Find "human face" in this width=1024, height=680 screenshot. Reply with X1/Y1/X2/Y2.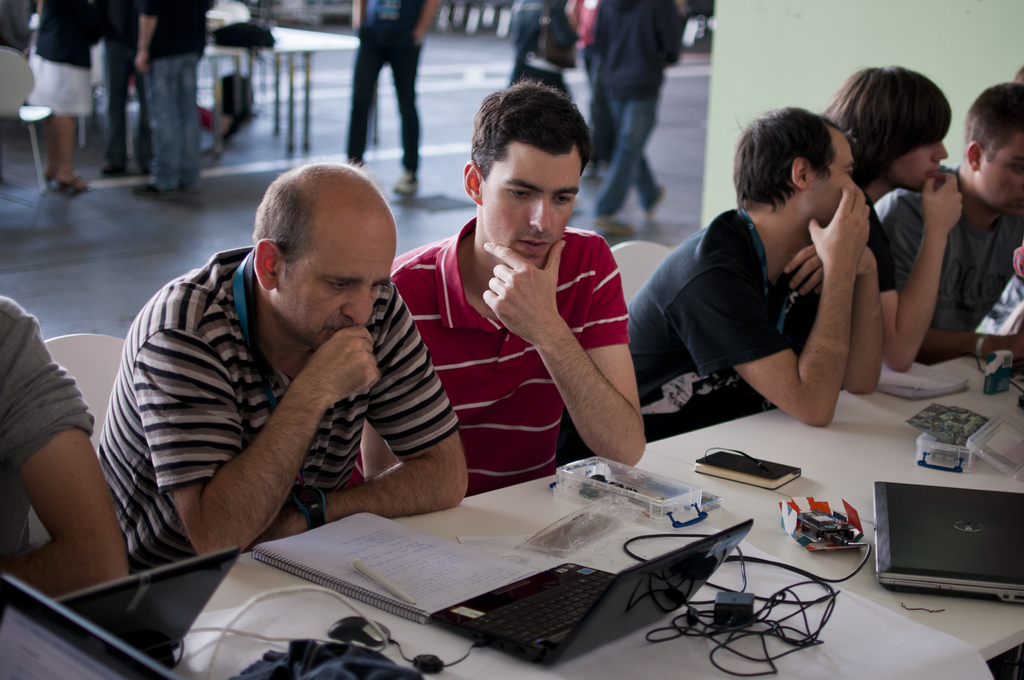
476/148/582/269.
